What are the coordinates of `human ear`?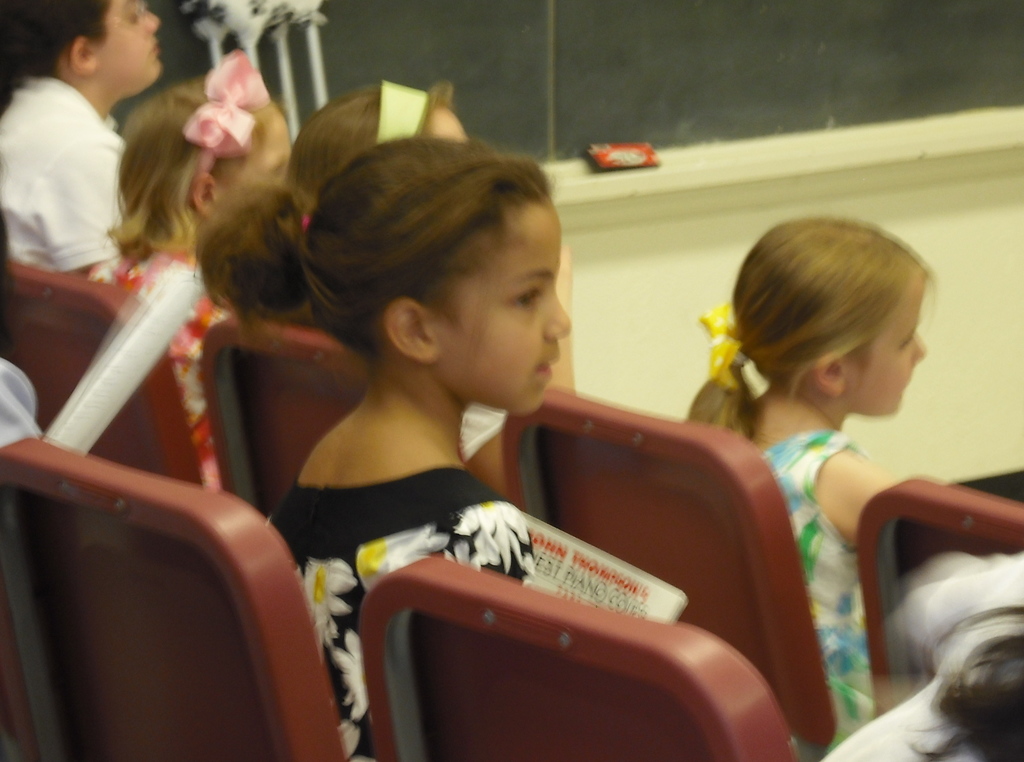
385, 296, 441, 362.
